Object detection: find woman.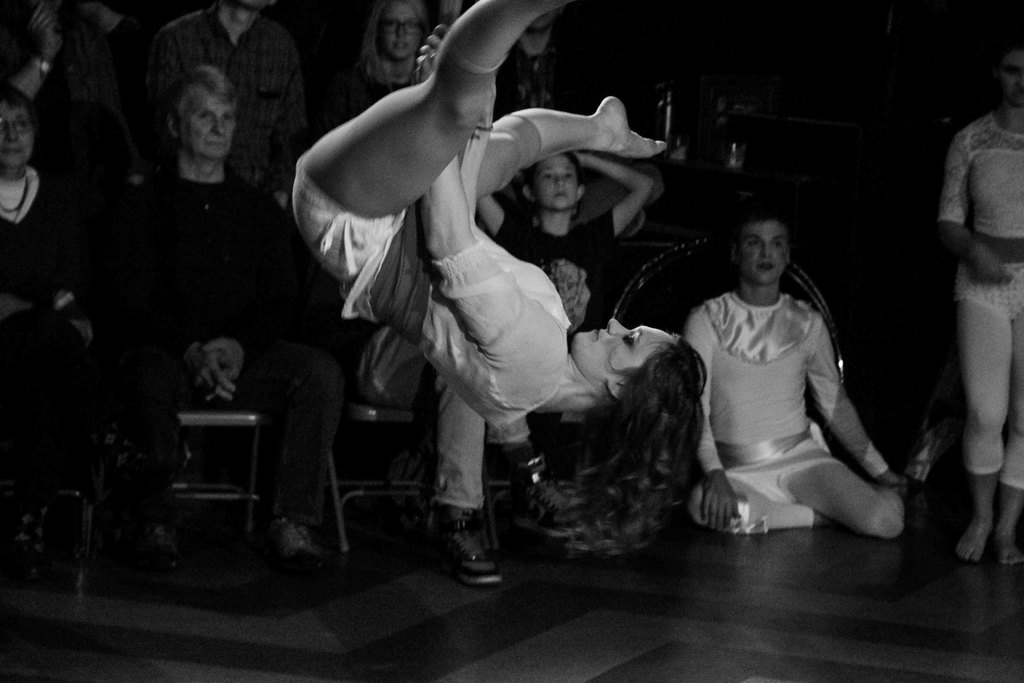
bbox(292, 0, 709, 557).
